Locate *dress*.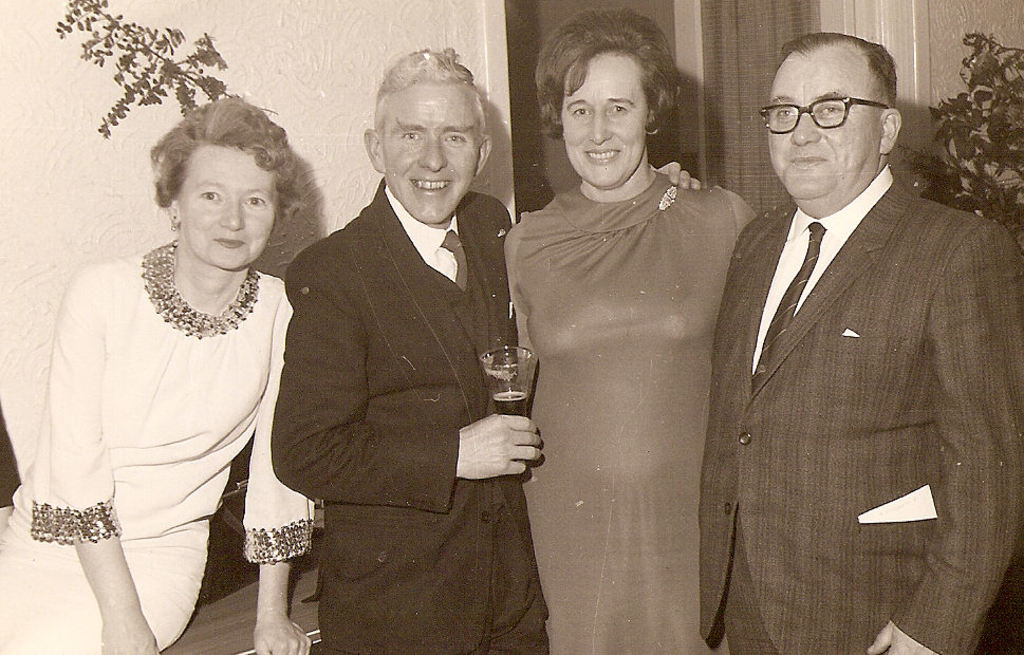
Bounding box: <bbox>0, 238, 318, 654</bbox>.
